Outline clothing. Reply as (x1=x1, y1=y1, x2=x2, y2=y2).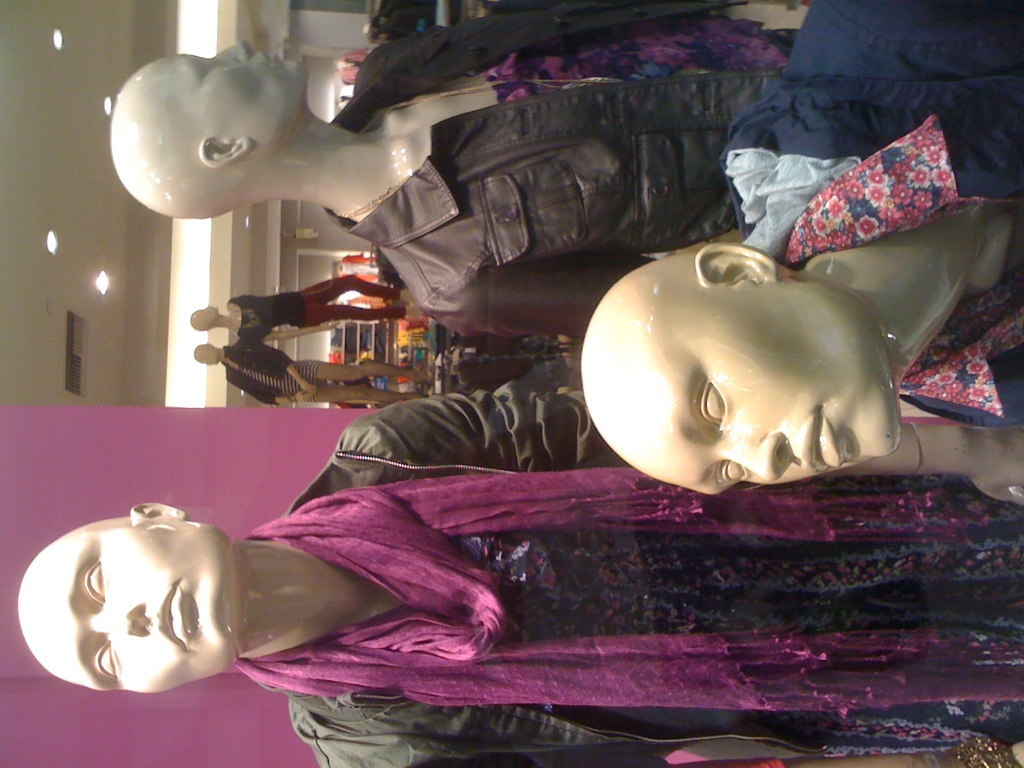
(x1=218, y1=330, x2=433, y2=396).
